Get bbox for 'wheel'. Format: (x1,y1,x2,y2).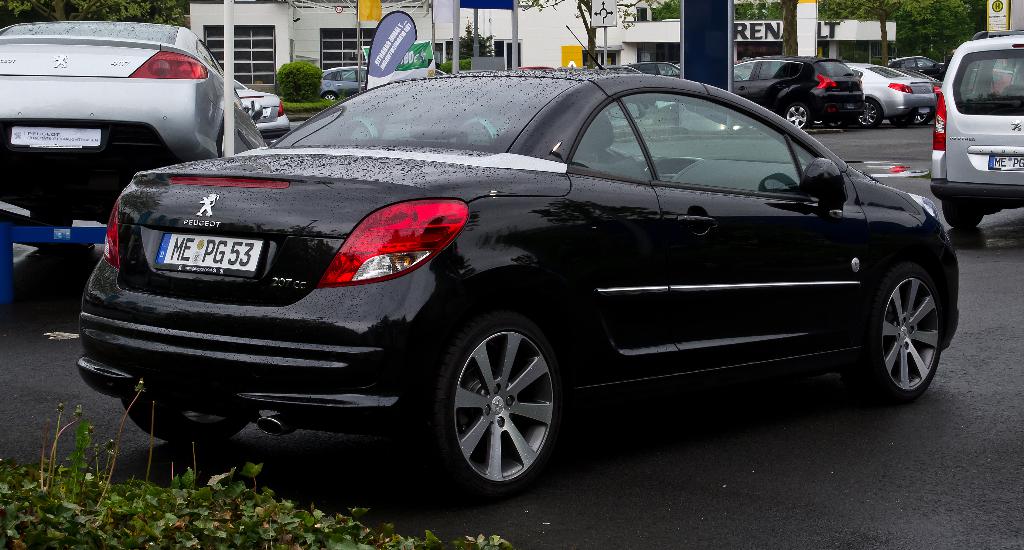
(430,308,561,488).
